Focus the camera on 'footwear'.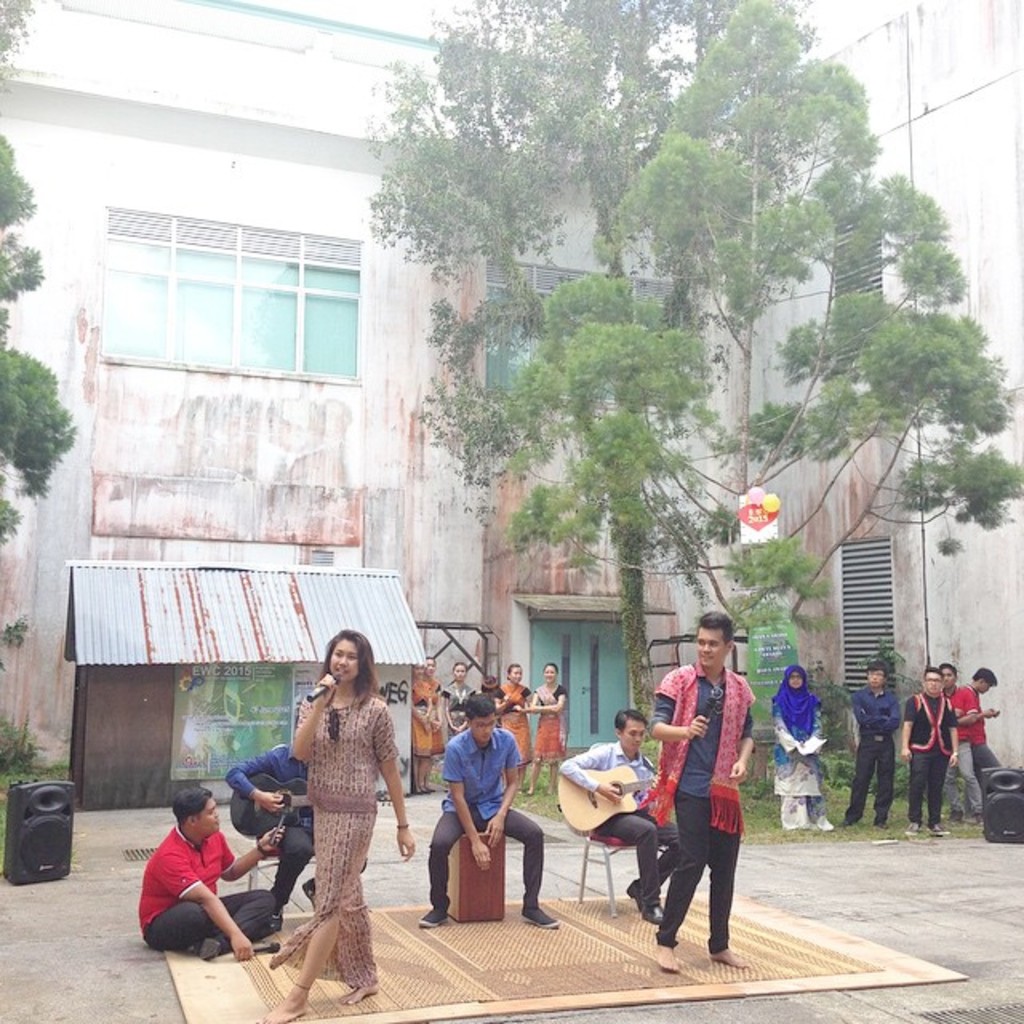
Focus region: (413, 904, 445, 925).
